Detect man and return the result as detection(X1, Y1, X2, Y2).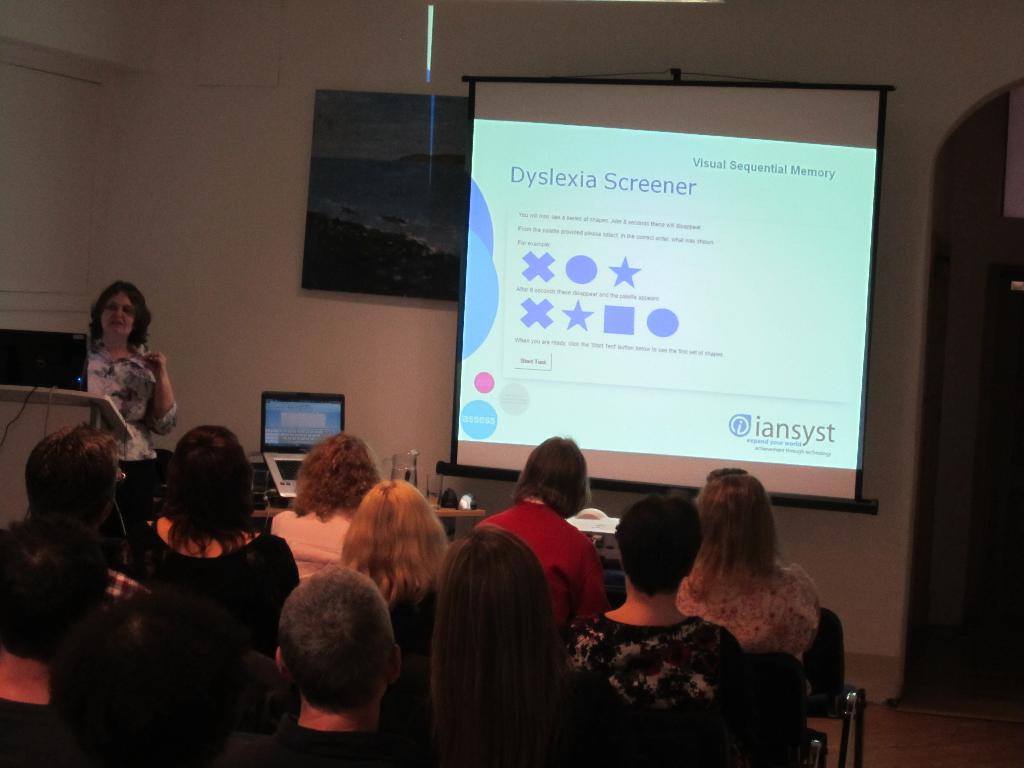
detection(216, 542, 451, 767).
